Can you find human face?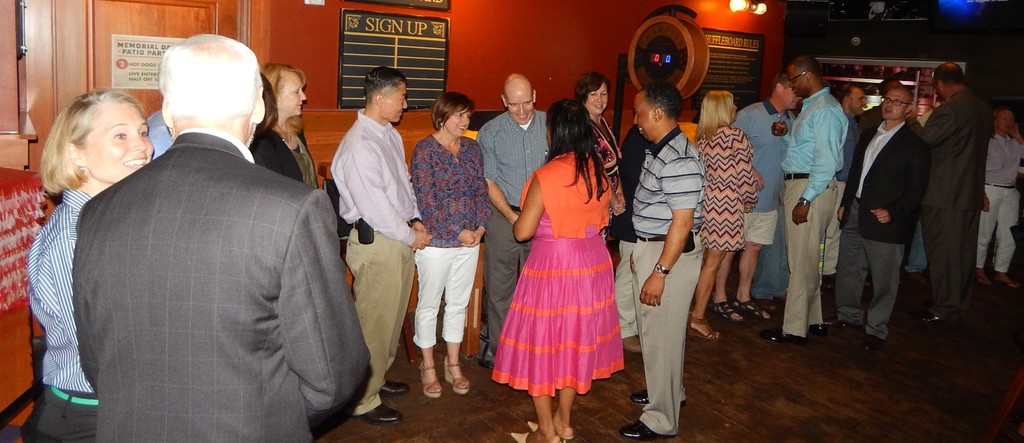
Yes, bounding box: box(380, 85, 408, 122).
